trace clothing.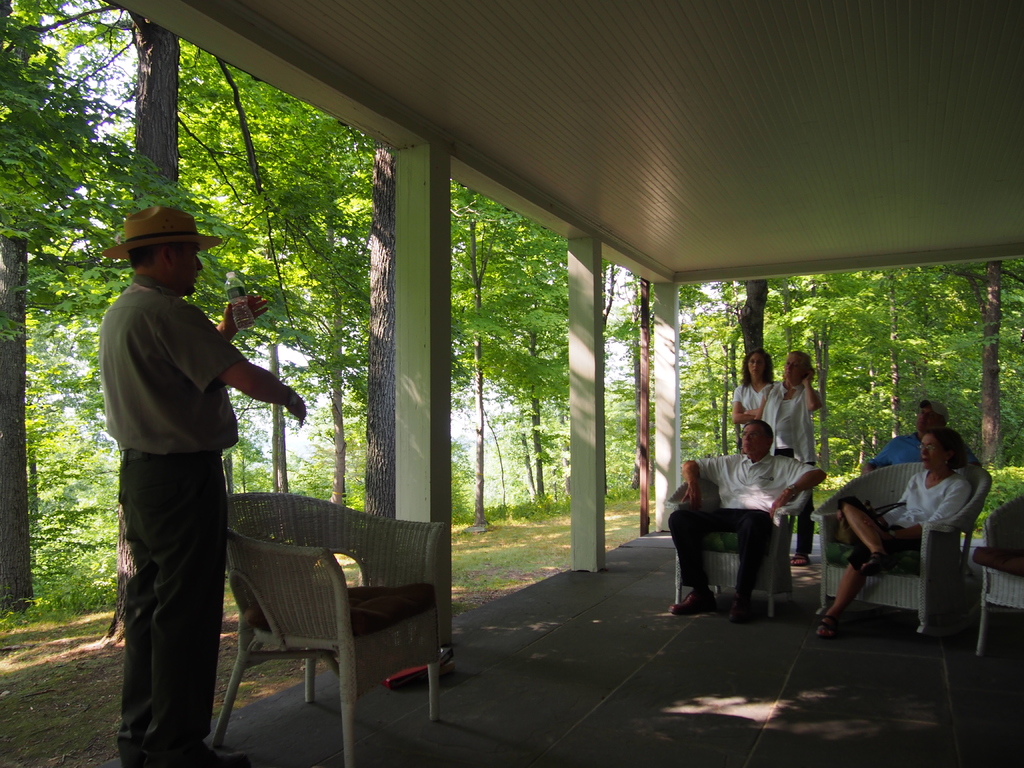
Traced to (724, 379, 773, 415).
